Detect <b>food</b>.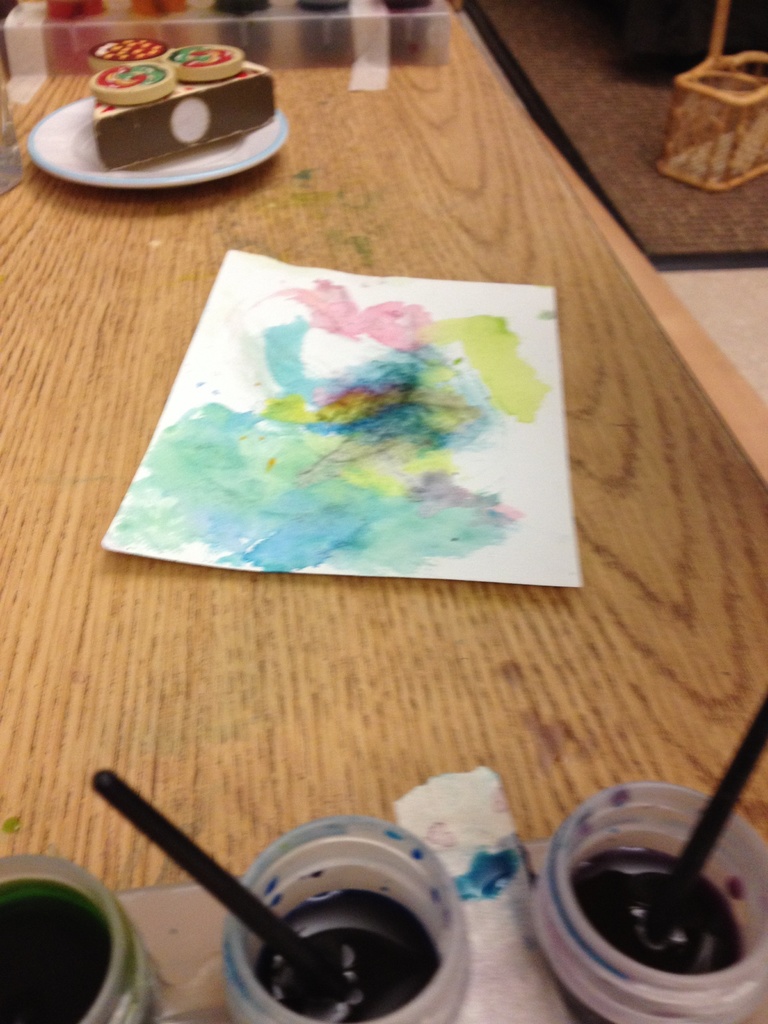
Detected at left=74, top=33, right=271, bottom=179.
